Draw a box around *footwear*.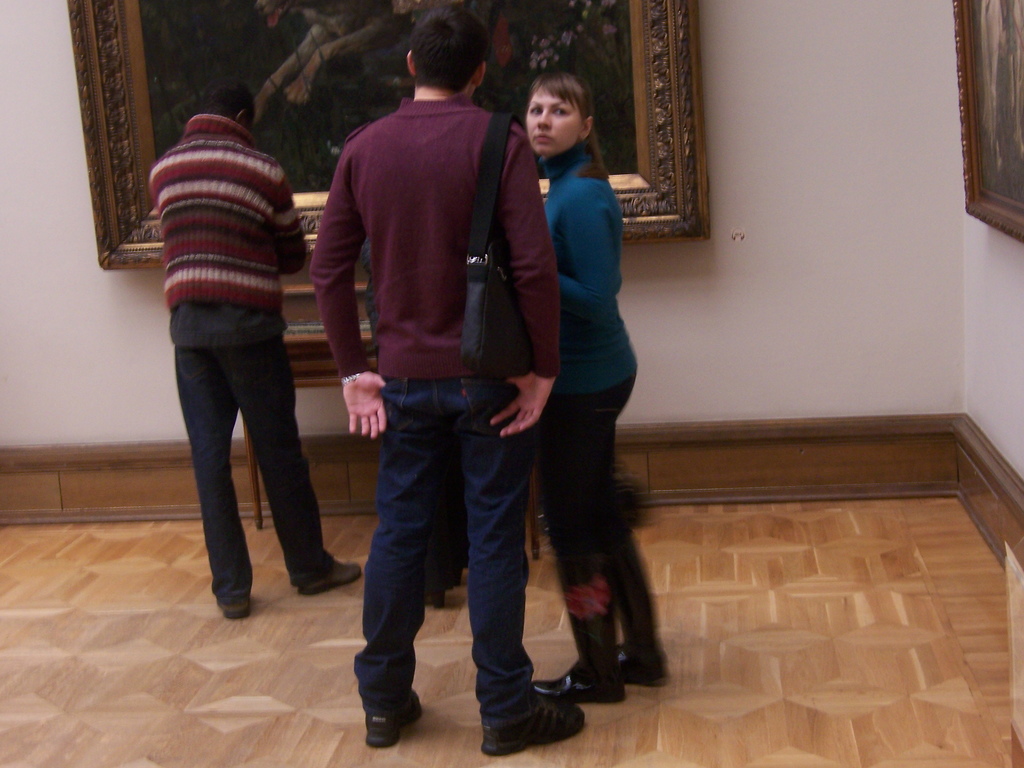
<box>298,558,362,595</box>.
